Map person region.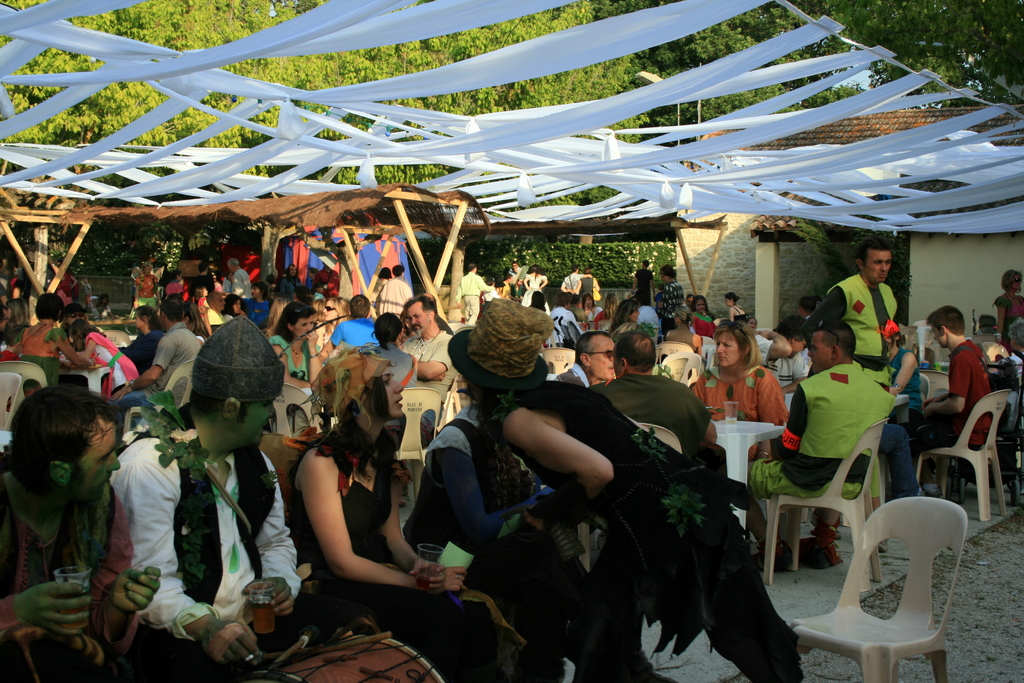
Mapped to 403:366:611:663.
